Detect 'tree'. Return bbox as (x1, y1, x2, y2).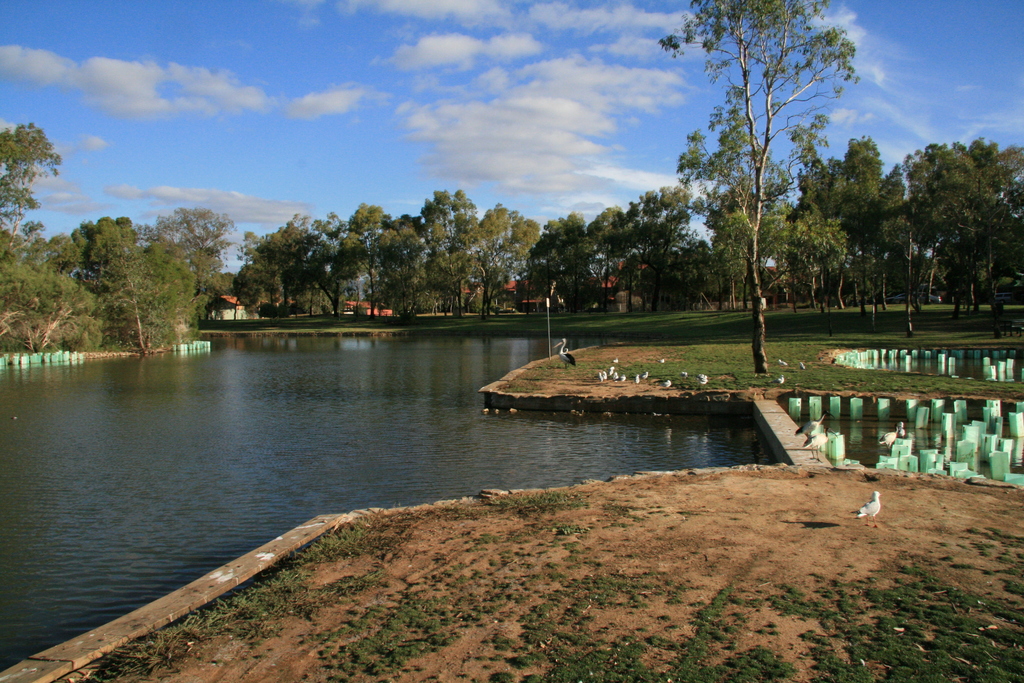
(664, 99, 803, 300).
